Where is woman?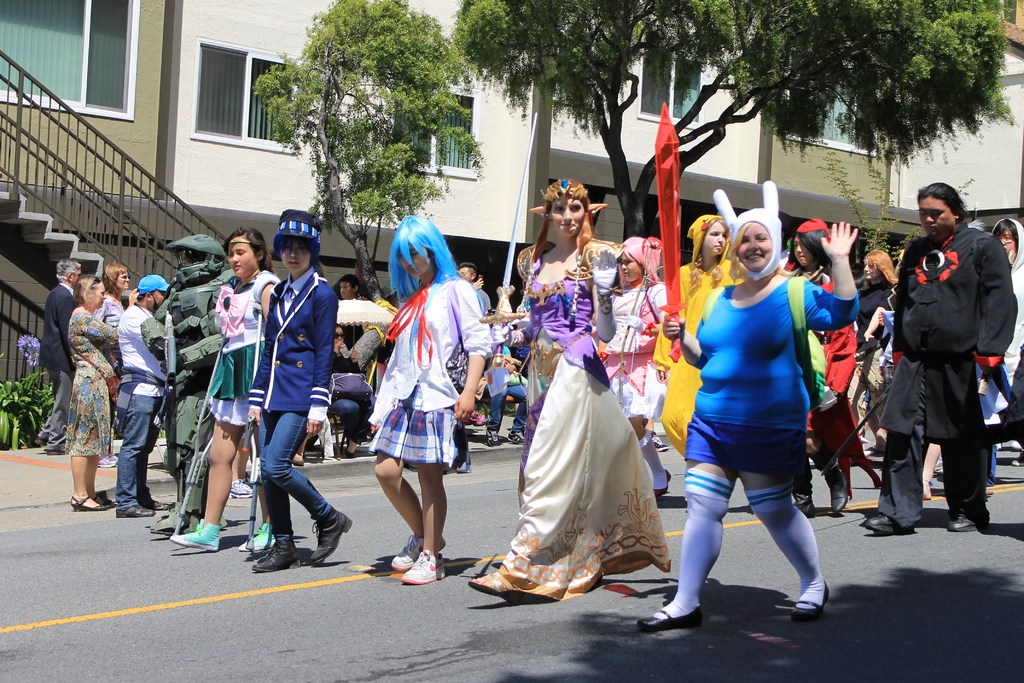
x1=362, y1=211, x2=492, y2=583.
